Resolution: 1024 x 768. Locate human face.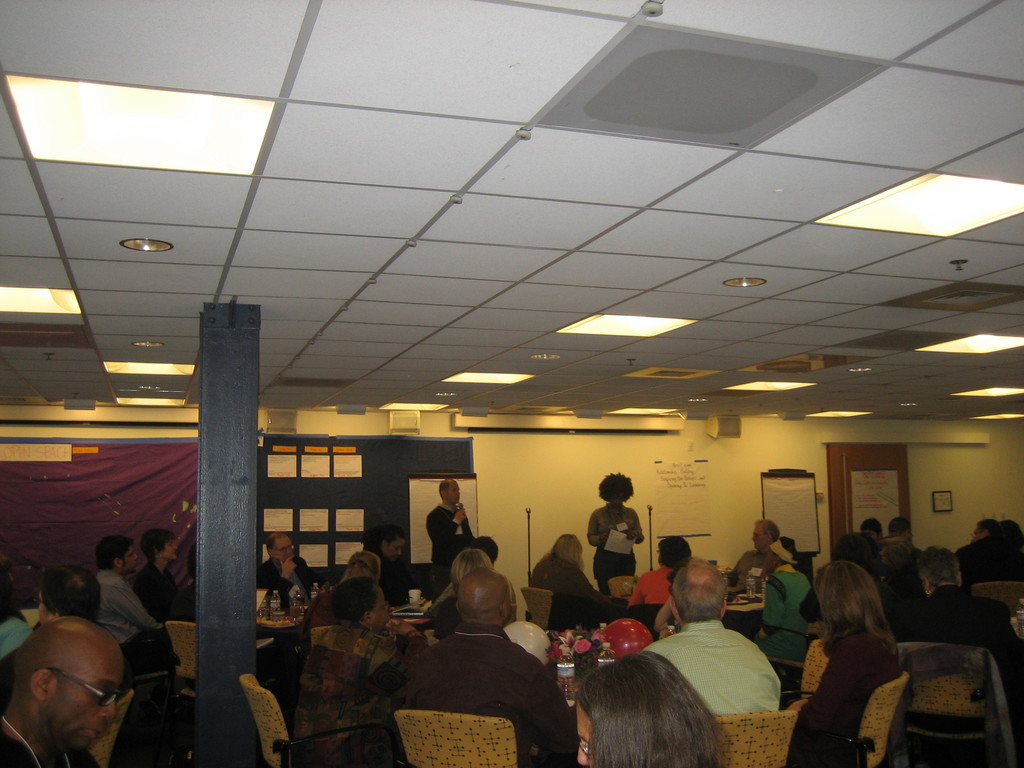
445:483:462:504.
